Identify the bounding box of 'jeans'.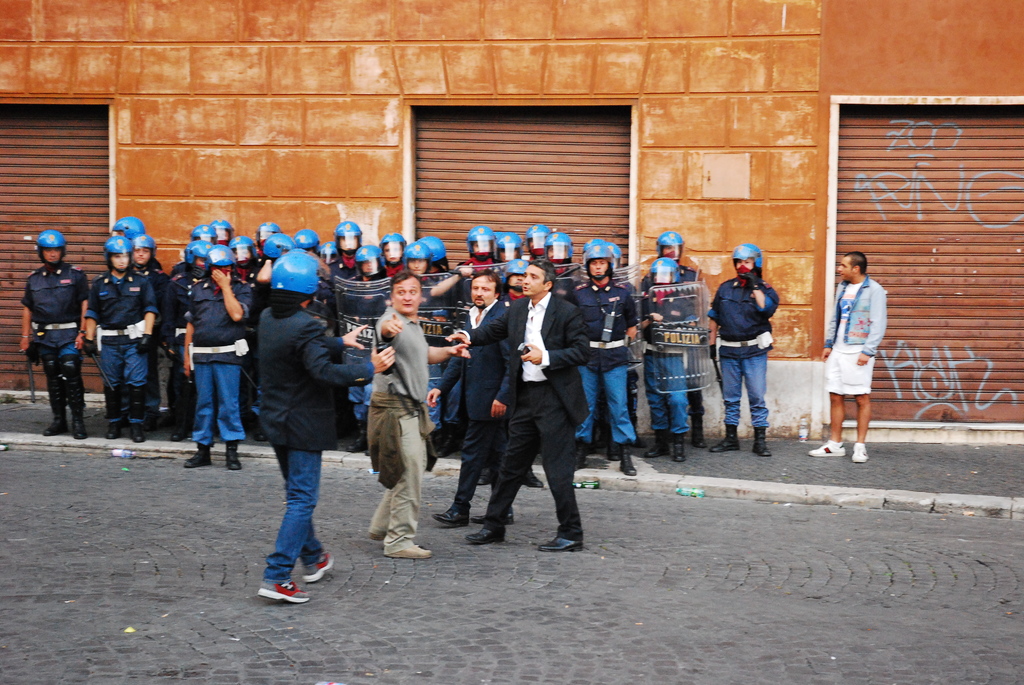
579/367/632/442.
